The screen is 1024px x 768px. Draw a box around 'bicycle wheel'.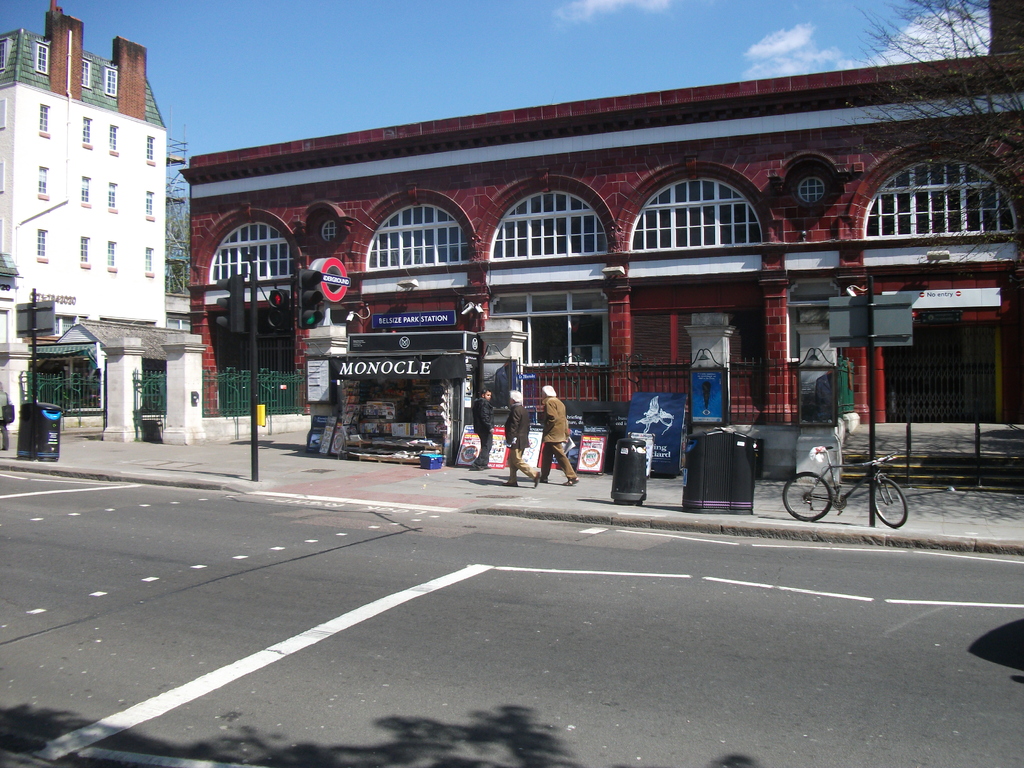
[872,480,909,531].
